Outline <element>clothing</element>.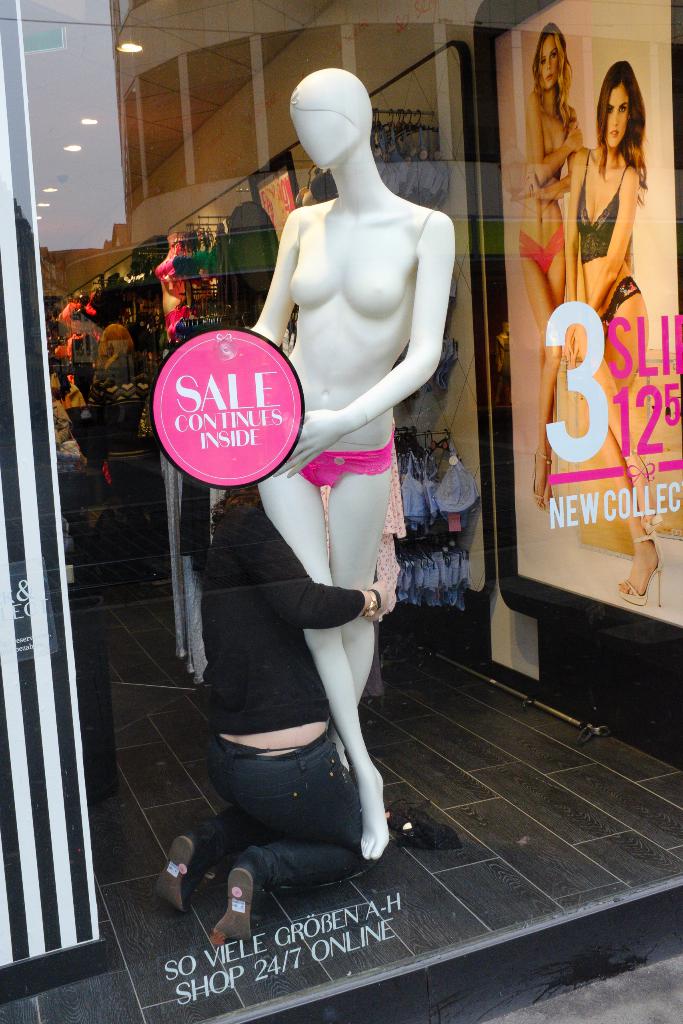
Outline: {"left": 600, "top": 275, "right": 641, "bottom": 342}.
